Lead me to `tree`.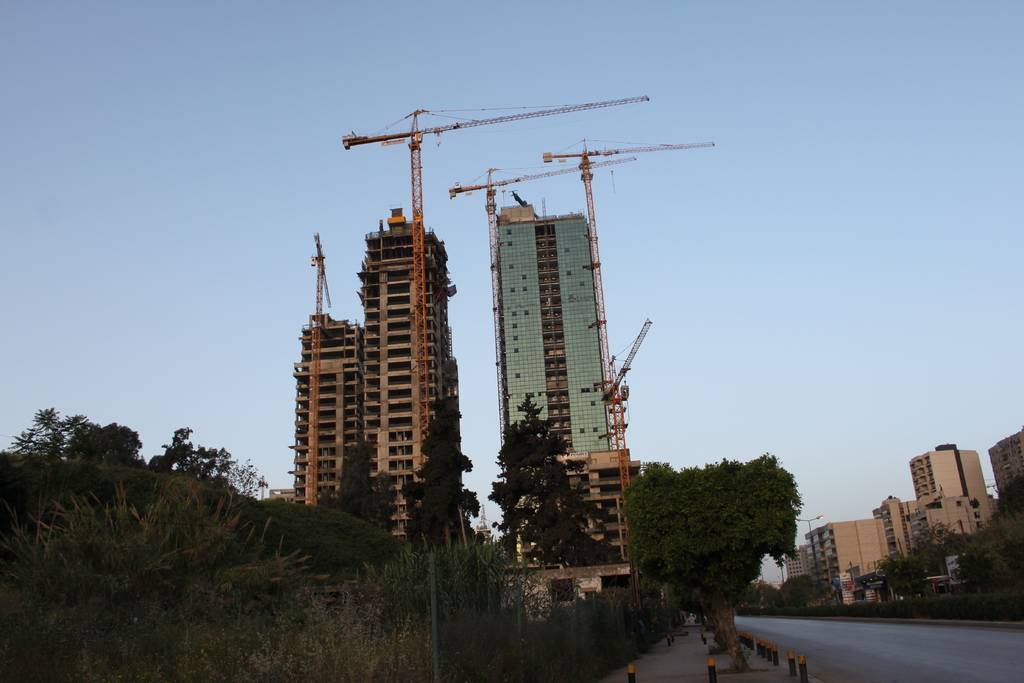
Lead to l=367, t=467, r=399, b=536.
